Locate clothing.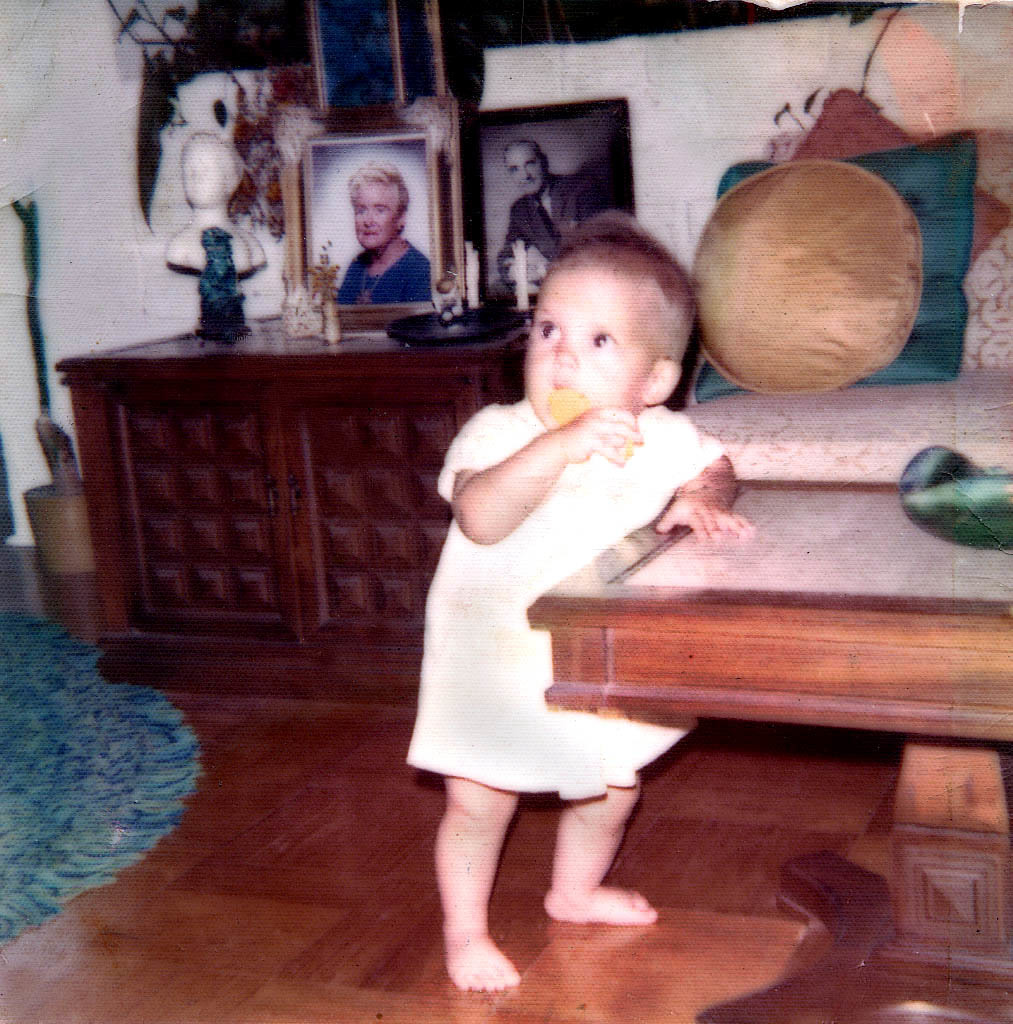
Bounding box: l=341, t=248, r=437, b=308.
